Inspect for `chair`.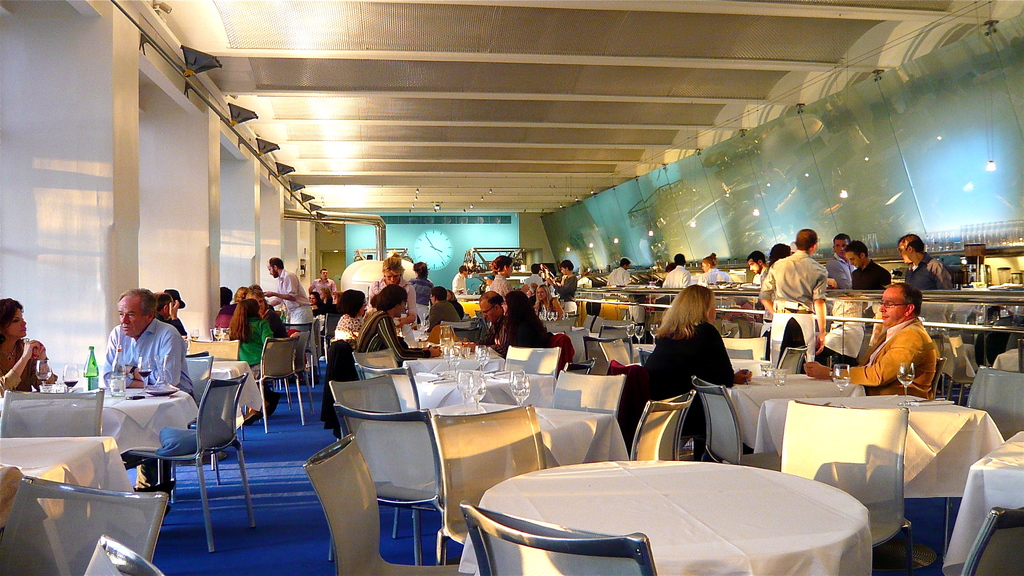
Inspection: select_region(302, 431, 460, 575).
